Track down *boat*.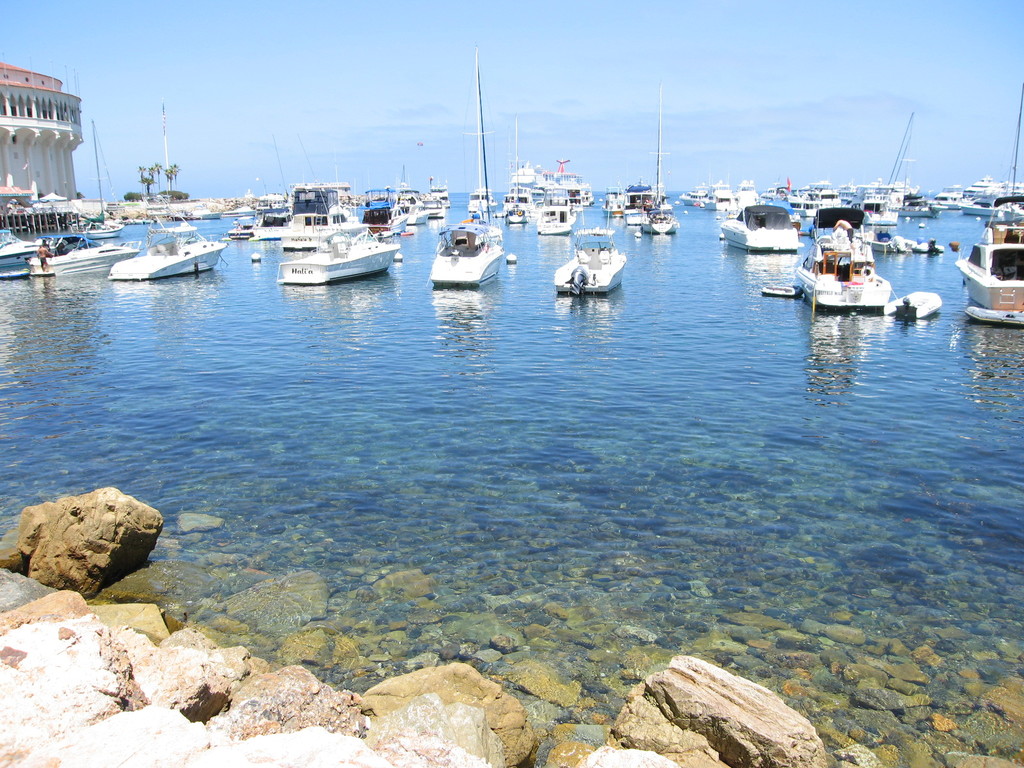
Tracked to [111,216,227,285].
